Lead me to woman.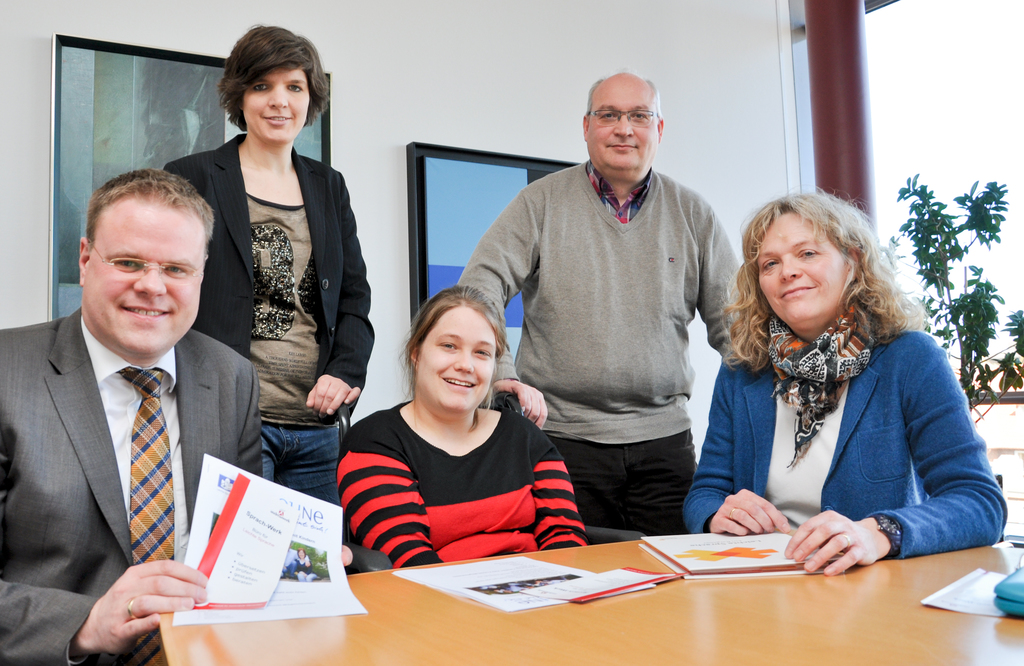
Lead to 339 285 585 571.
